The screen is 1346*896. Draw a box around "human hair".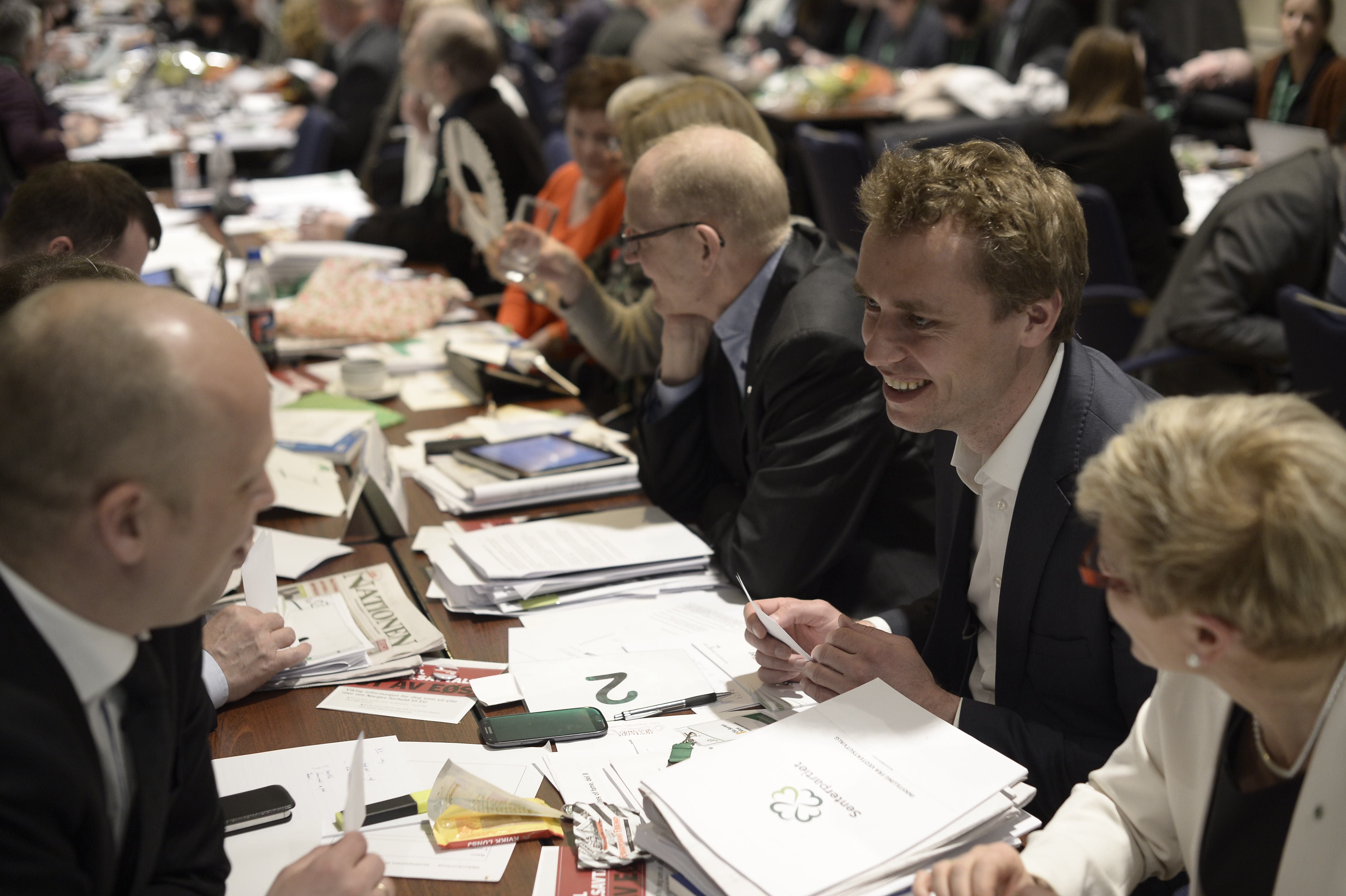
crop(170, 19, 211, 45).
